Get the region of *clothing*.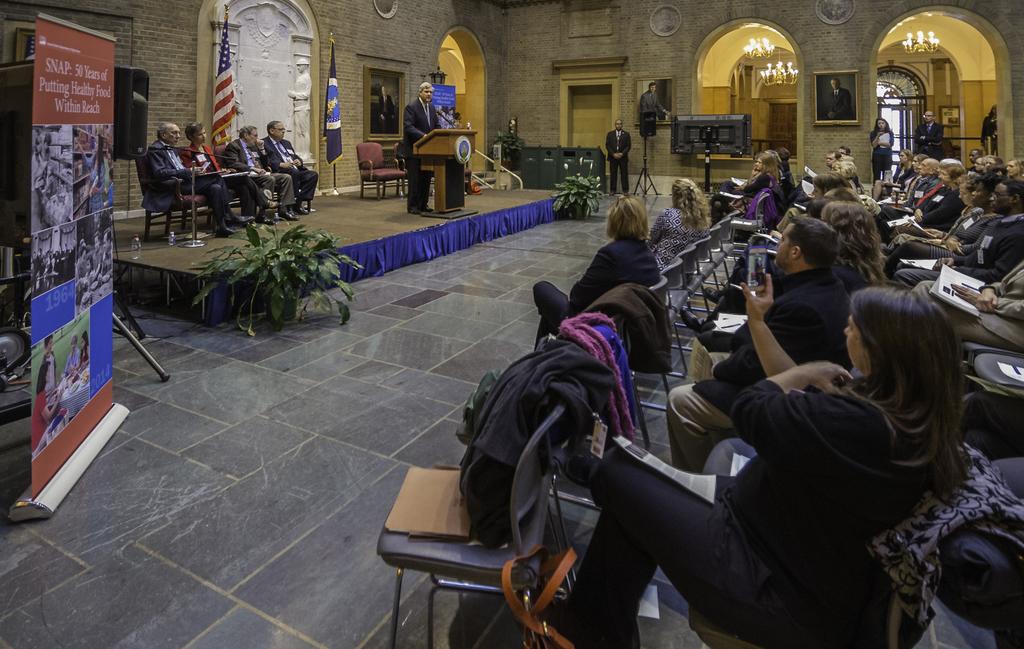
left=459, top=340, right=612, bottom=474.
